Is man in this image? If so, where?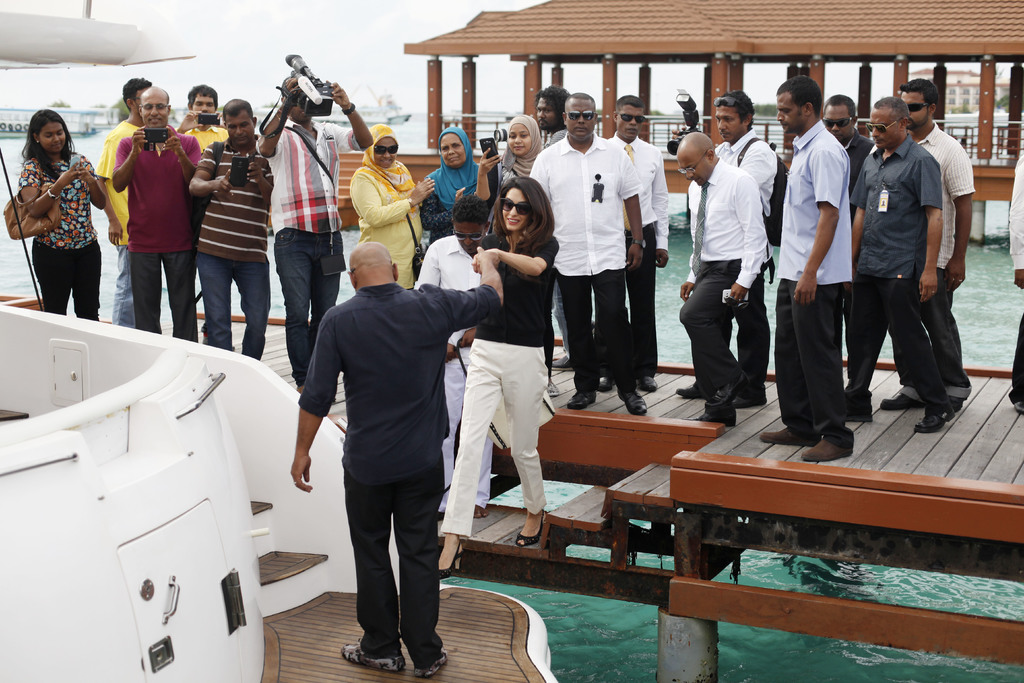
Yes, at region(526, 92, 653, 417).
